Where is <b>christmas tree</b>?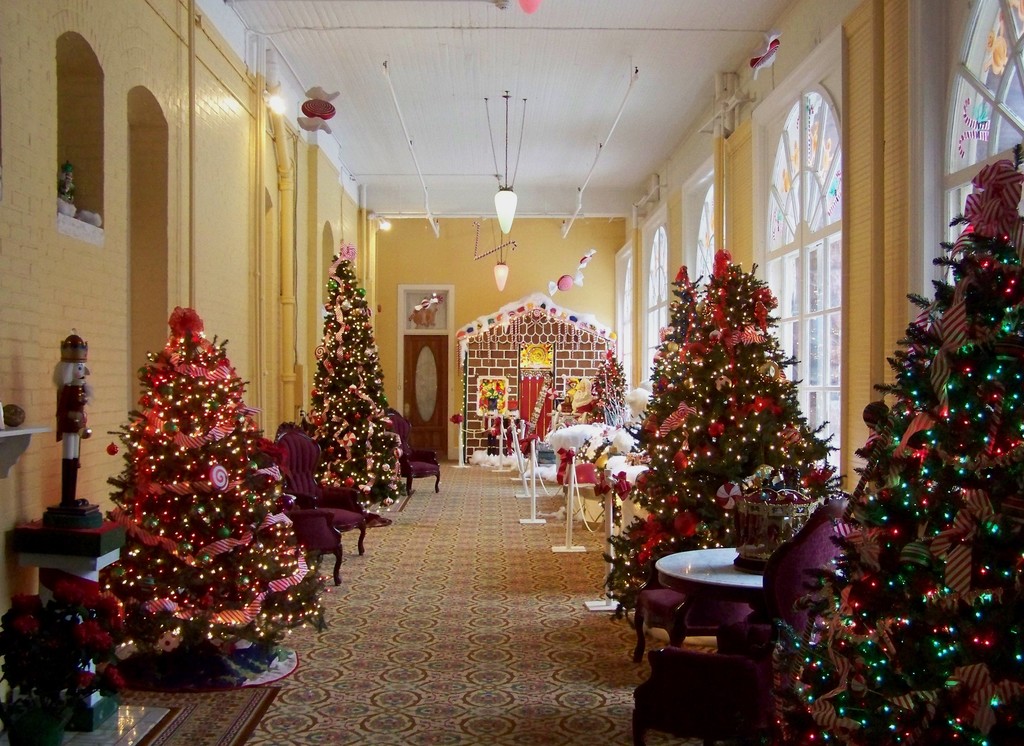
(left=605, top=255, right=849, bottom=646).
